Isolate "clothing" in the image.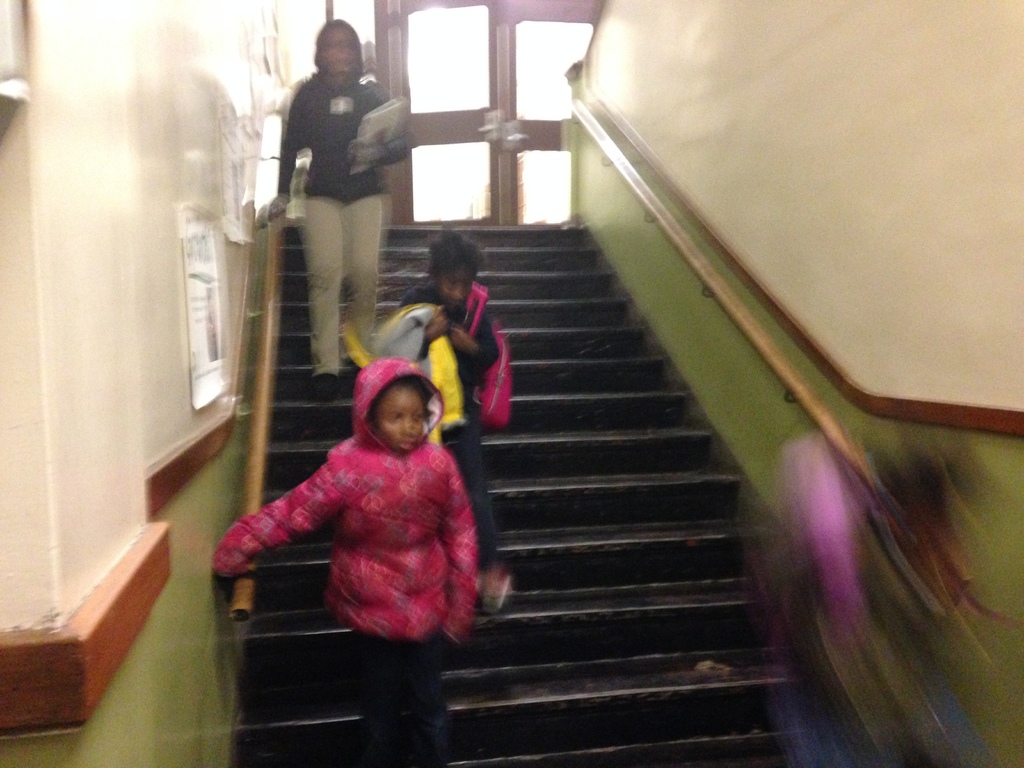
Isolated region: box=[196, 353, 490, 739].
